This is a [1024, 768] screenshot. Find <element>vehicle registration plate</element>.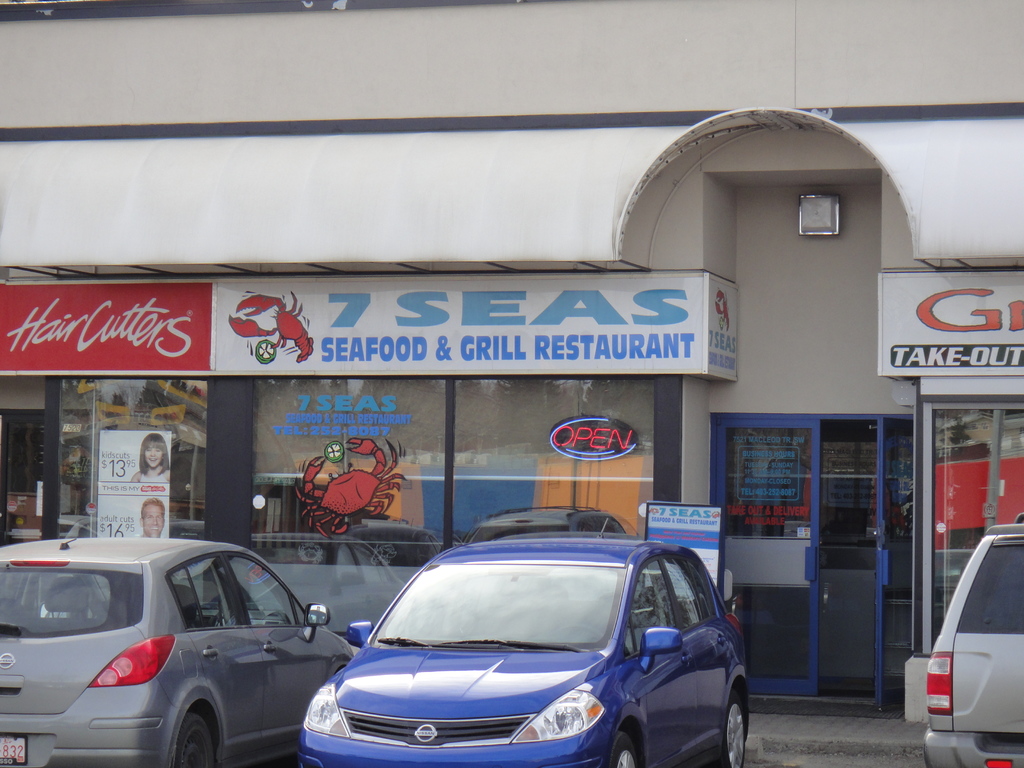
Bounding box: [0,733,29,767].
